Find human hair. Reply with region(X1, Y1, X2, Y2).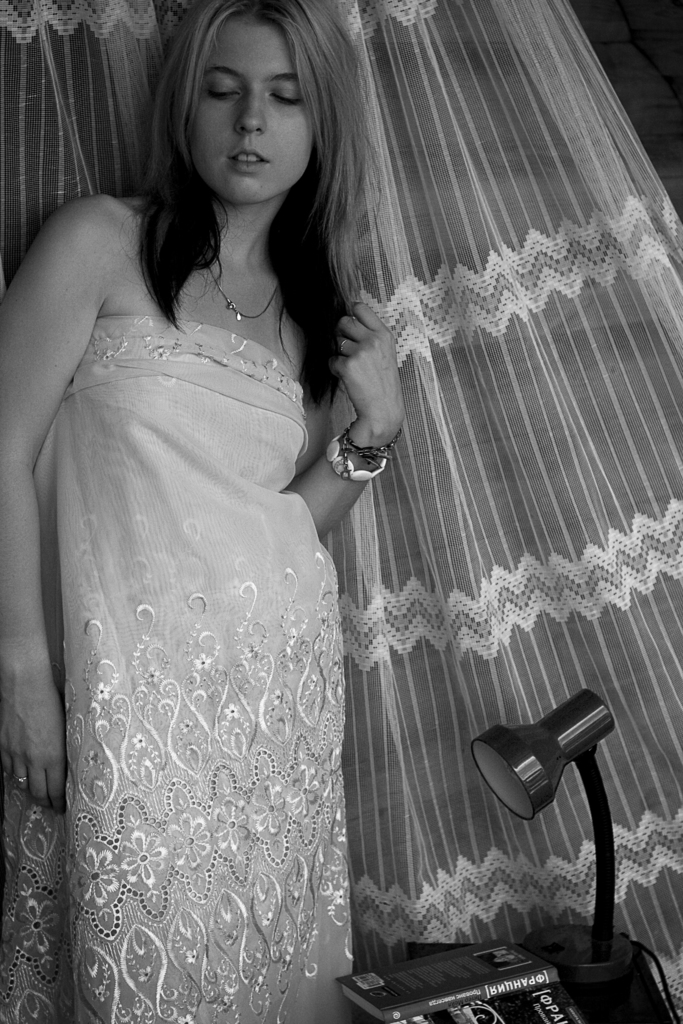
region(131, 0, 367, 406).
